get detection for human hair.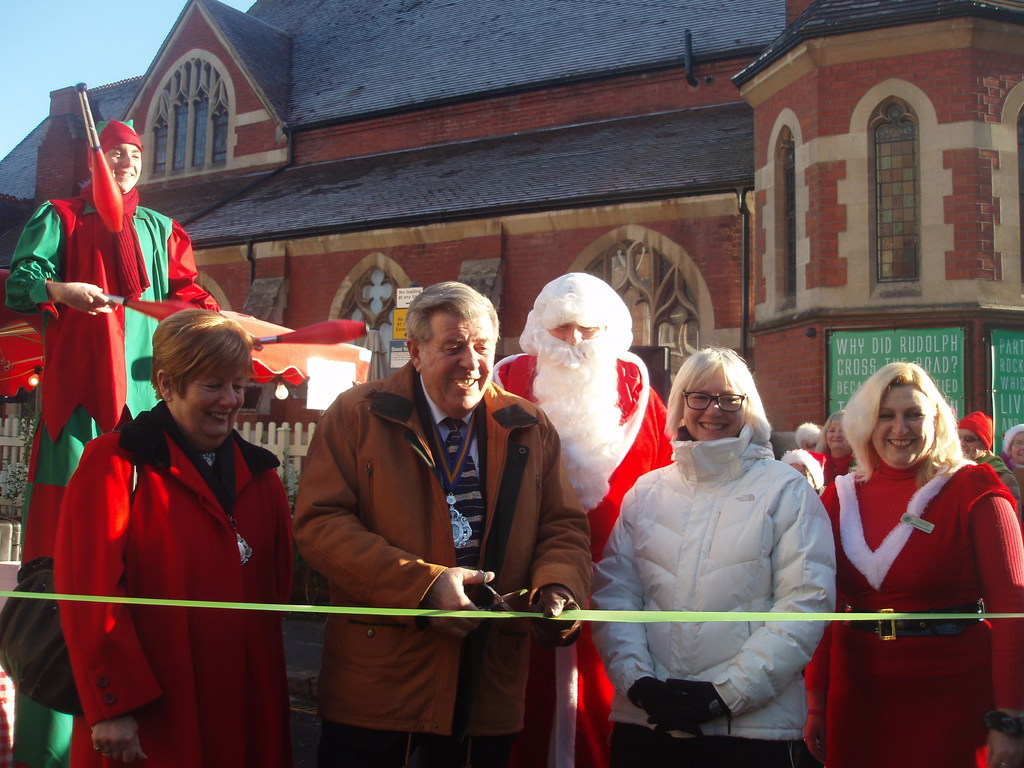
Detection: (148, 306, 253, 406).
